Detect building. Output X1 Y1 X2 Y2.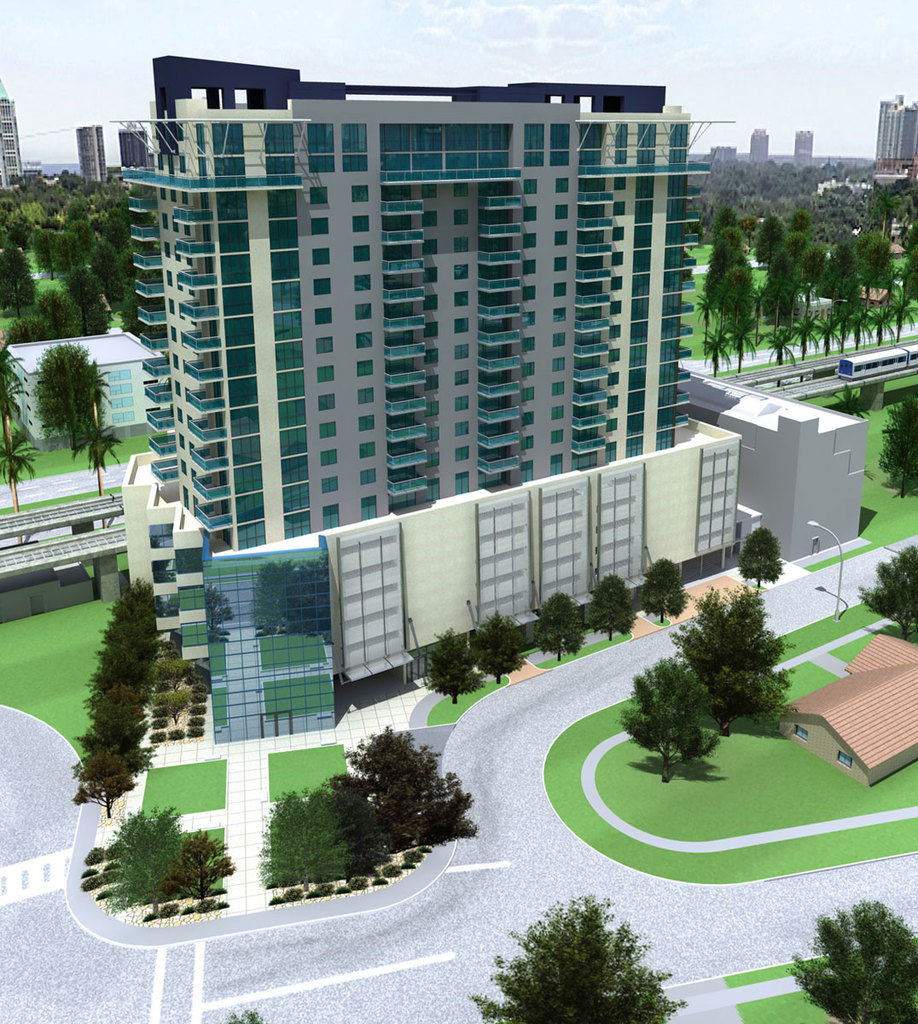
125 56 739 749.
